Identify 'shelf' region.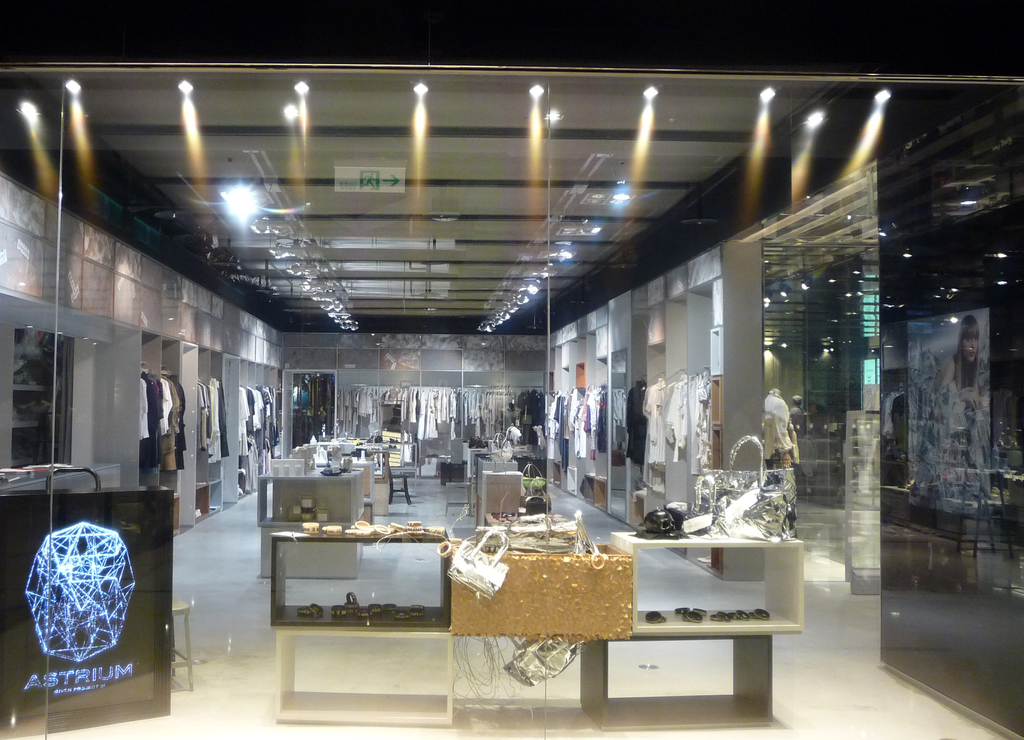
Region: box(572, 362, 593, 387).
